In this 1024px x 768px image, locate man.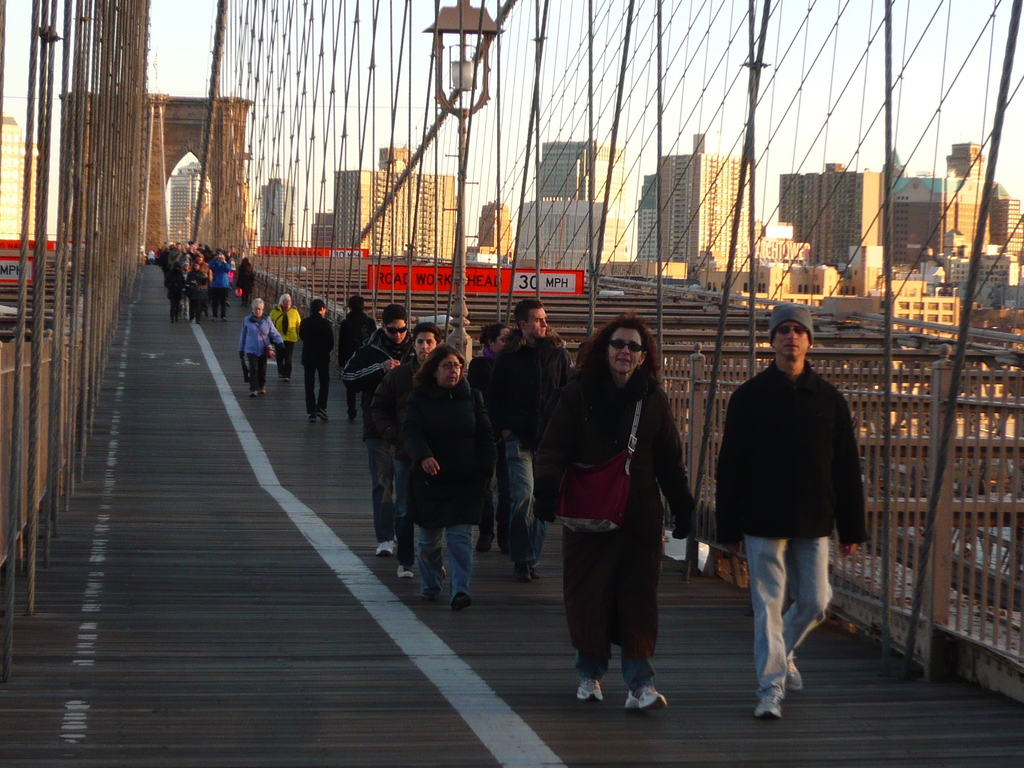
Bounding box: [left=490, top=296, right=575, bottom=584].
